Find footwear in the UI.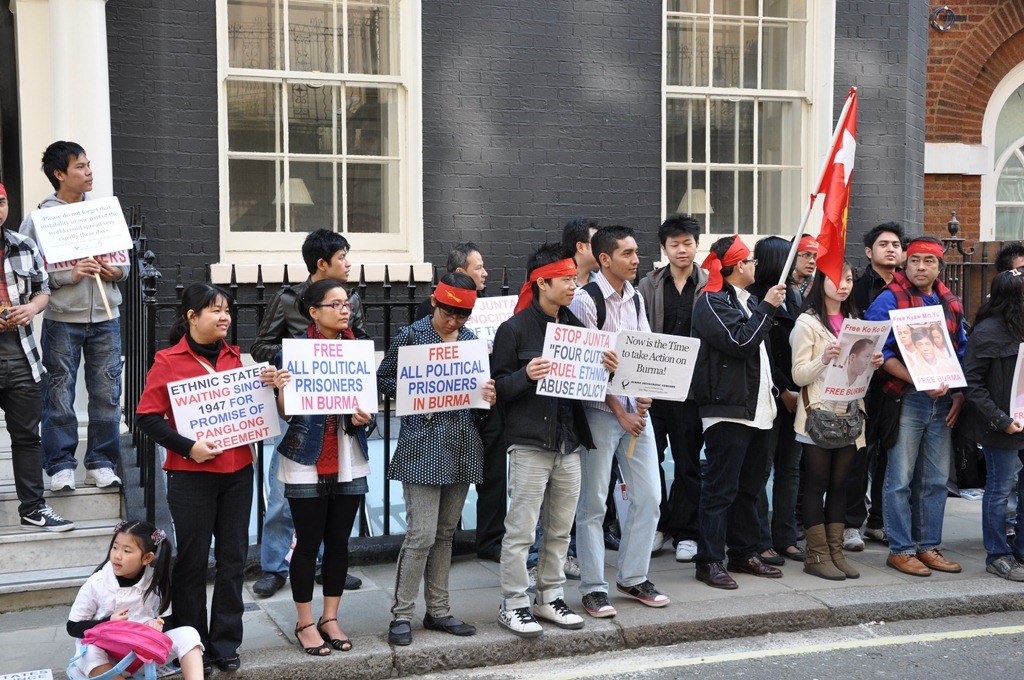
UI element at [527, 562, 546, 590].
